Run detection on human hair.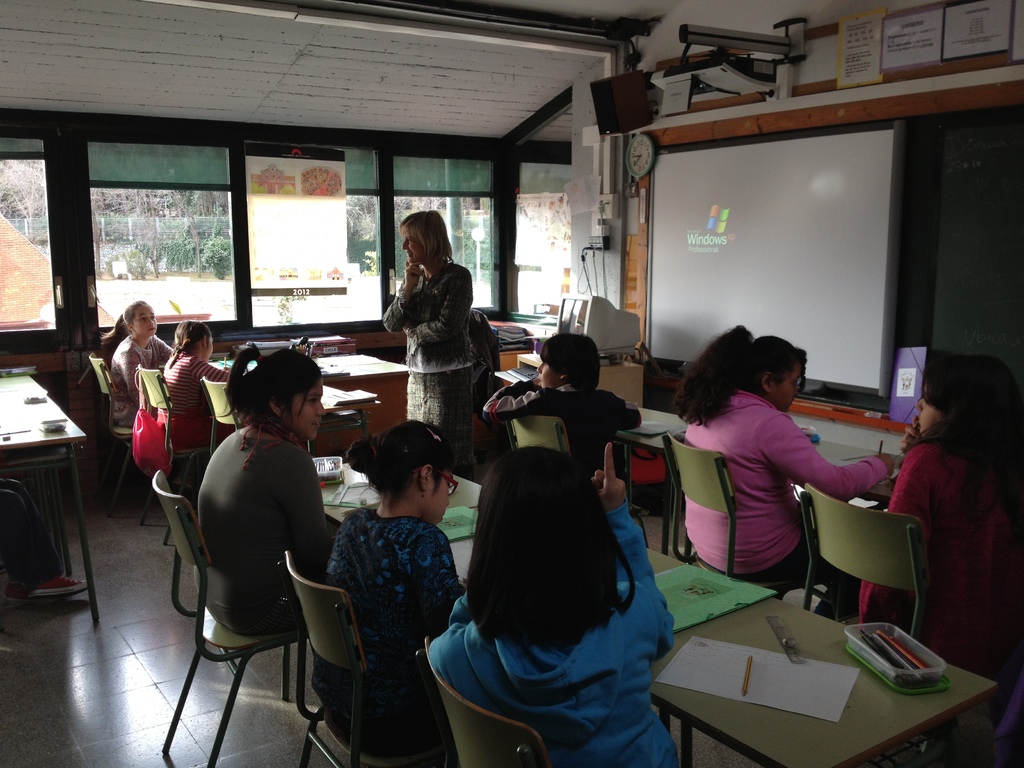
Result: 97 296 144 349.
